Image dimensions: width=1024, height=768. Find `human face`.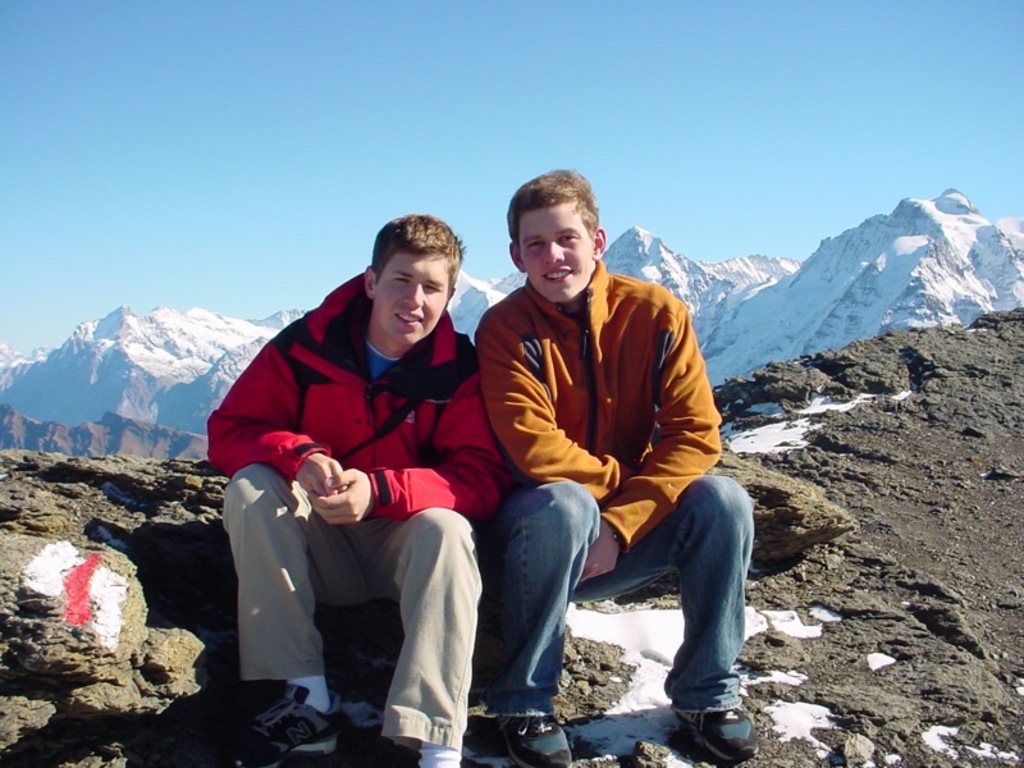
bbox=(518, 198, 595, 303).
